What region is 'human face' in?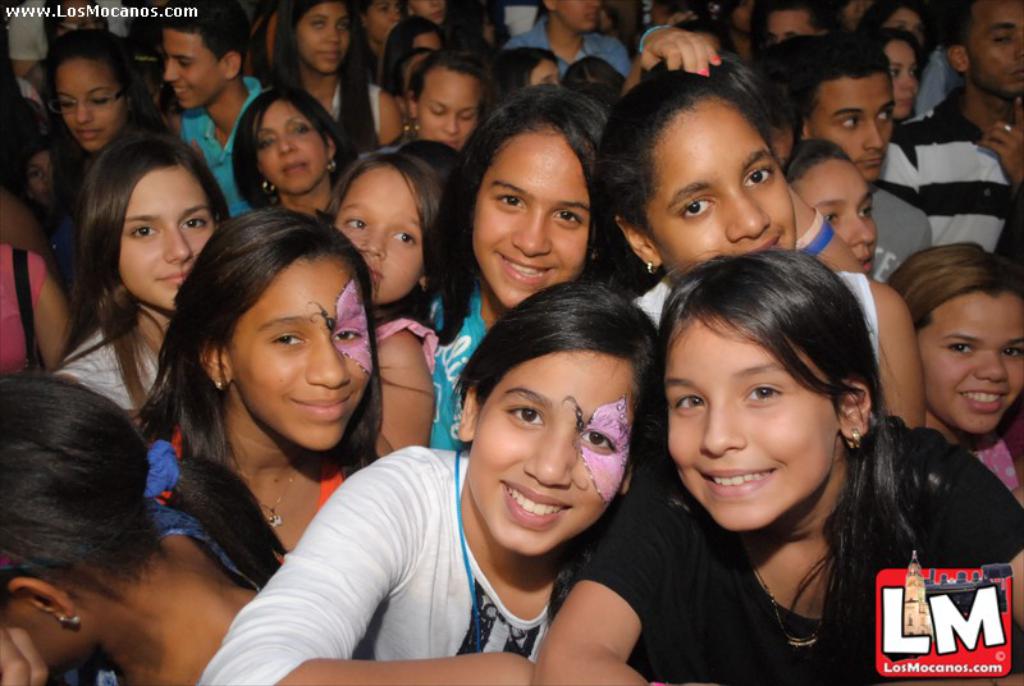
left=168, top=31, right=228, bottom=110.
